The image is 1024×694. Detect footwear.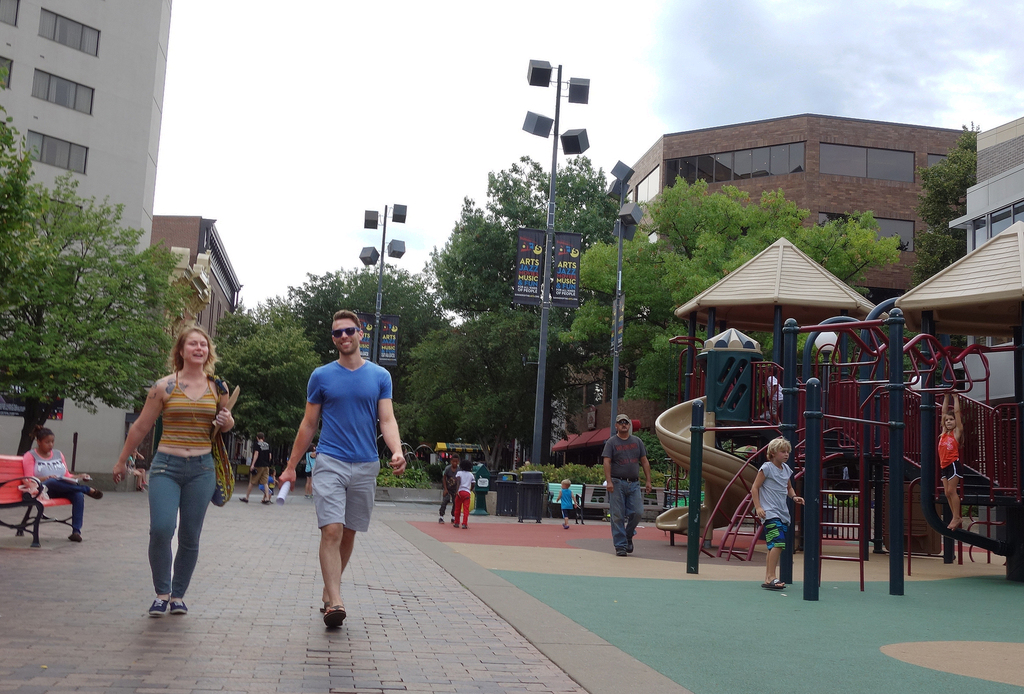
Detection: 259:497:269:504.
